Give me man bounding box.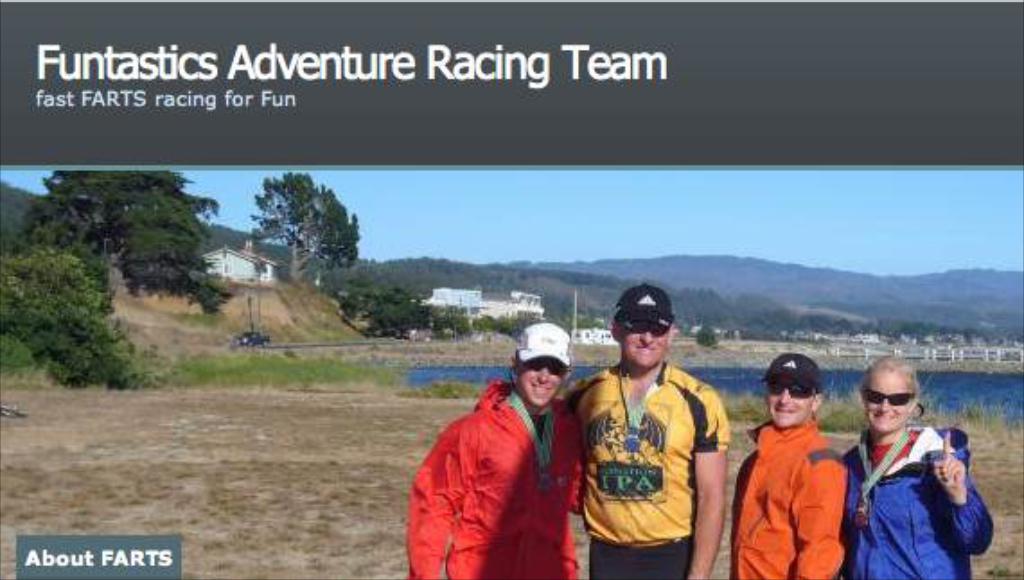
{"x1": 564, "y1": 278, "x2": 731, "y2": 578}.
